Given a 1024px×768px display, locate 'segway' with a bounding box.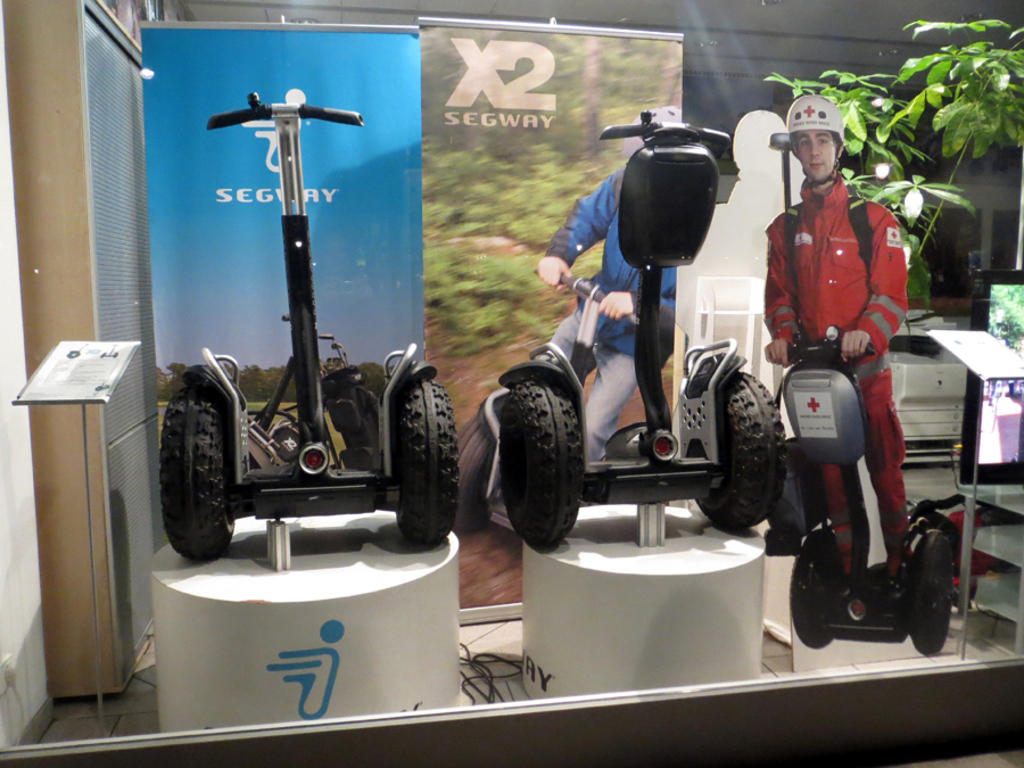
Located: {"left": 160, "top": 90, "right": 459, "bottom": 558}.
